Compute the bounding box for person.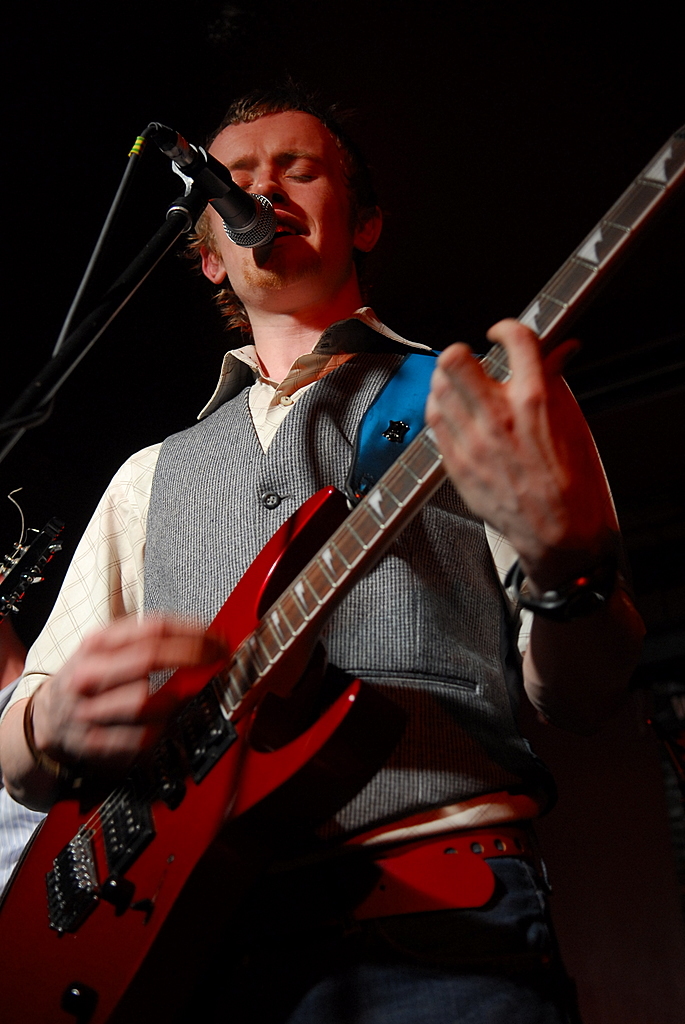
bbox=[0, 90, 684, 1023].
